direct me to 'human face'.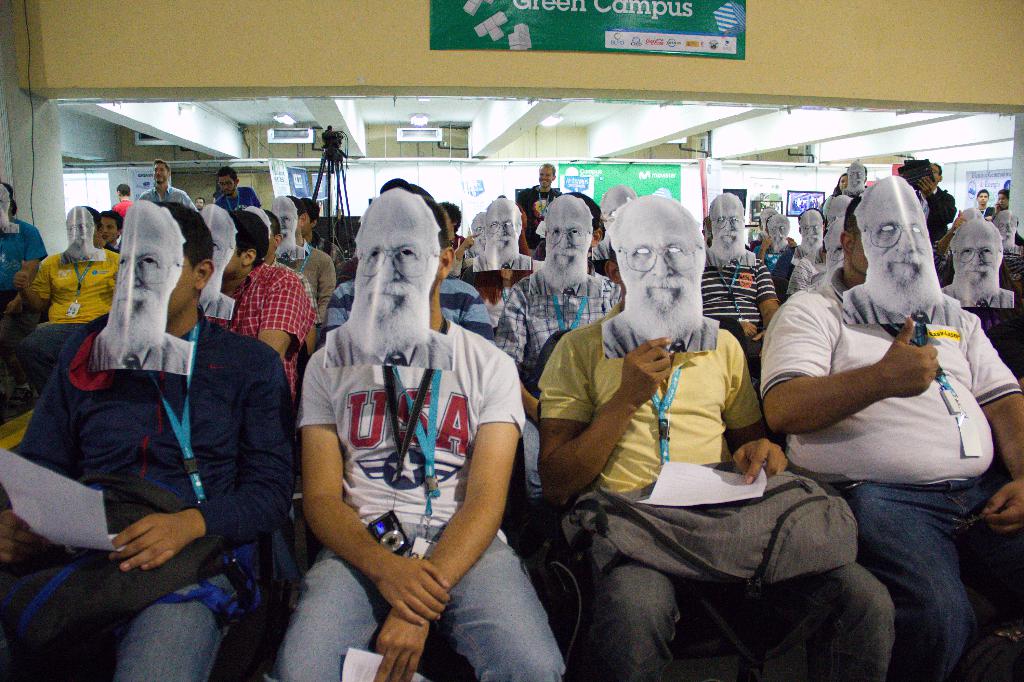
Direction: [271, 196, 296, 248].
